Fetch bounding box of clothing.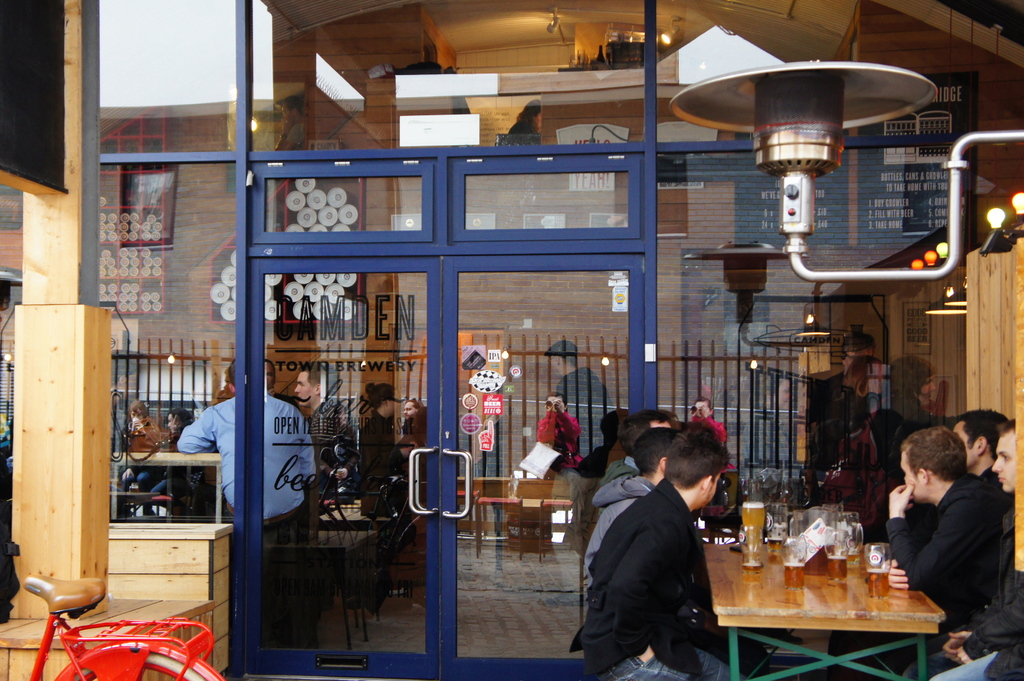
Bbox: bbox(171, 394, 317, 518).
